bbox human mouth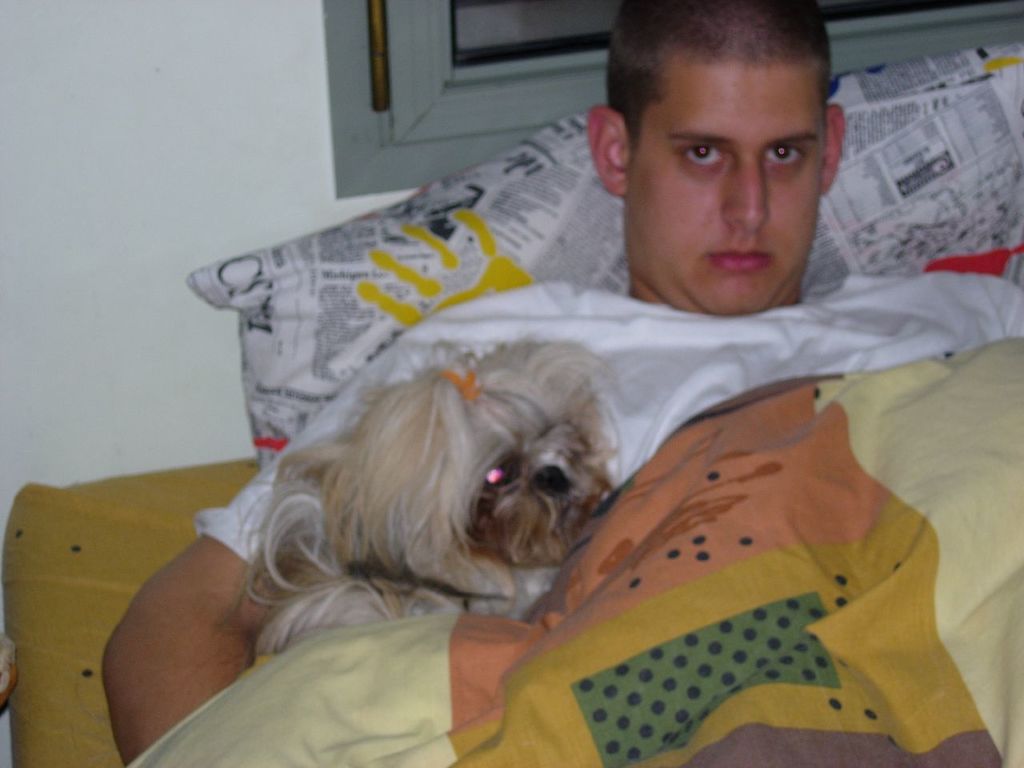
detection(712, 245, 770, 269)
